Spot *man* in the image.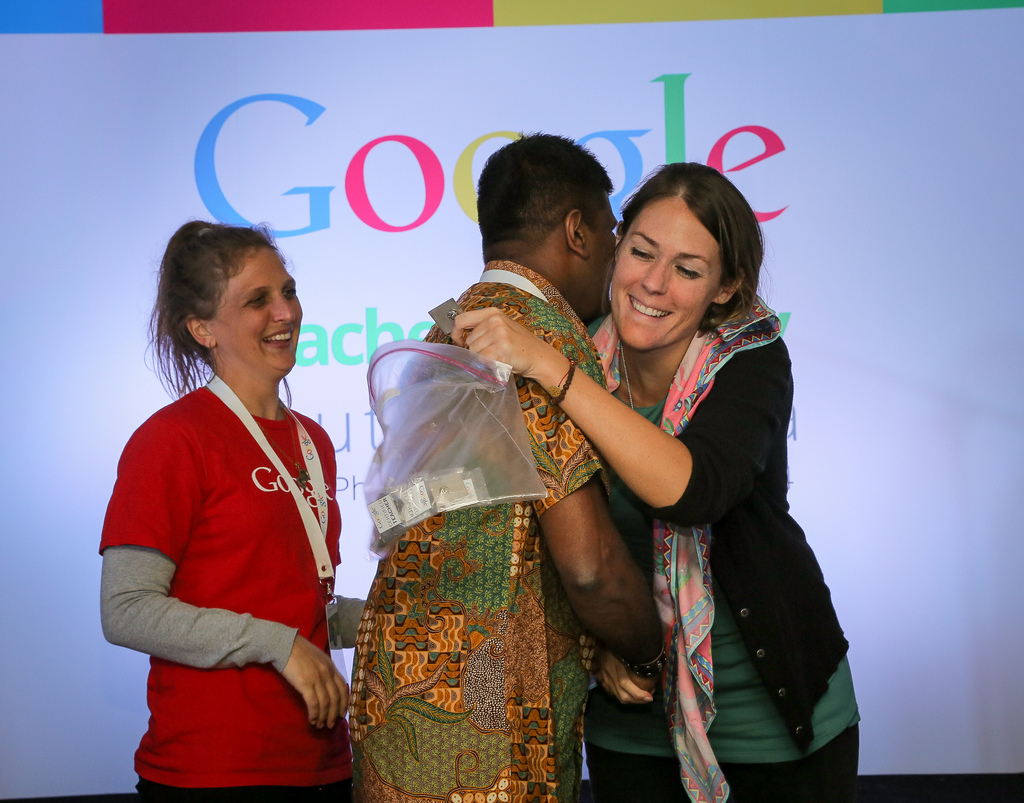
*man* found at 341 125 676 802.
